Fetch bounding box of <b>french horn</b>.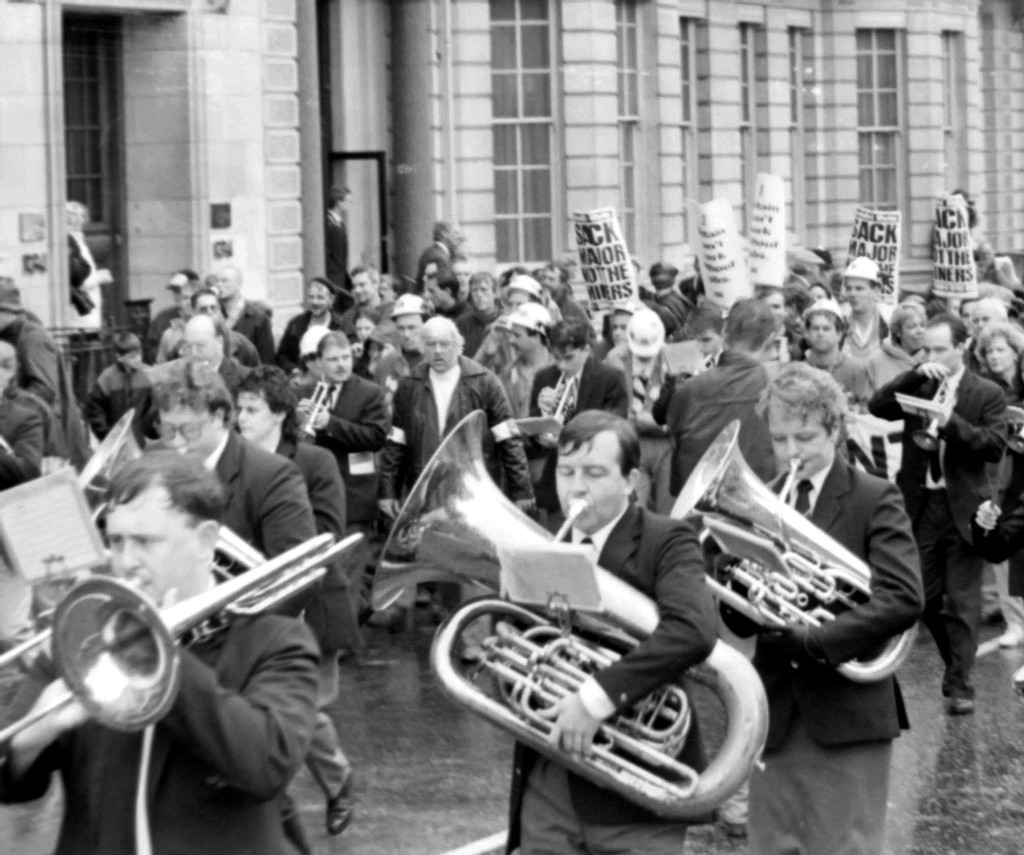
Bbox: bbox=[655, 416, 924, 693].
